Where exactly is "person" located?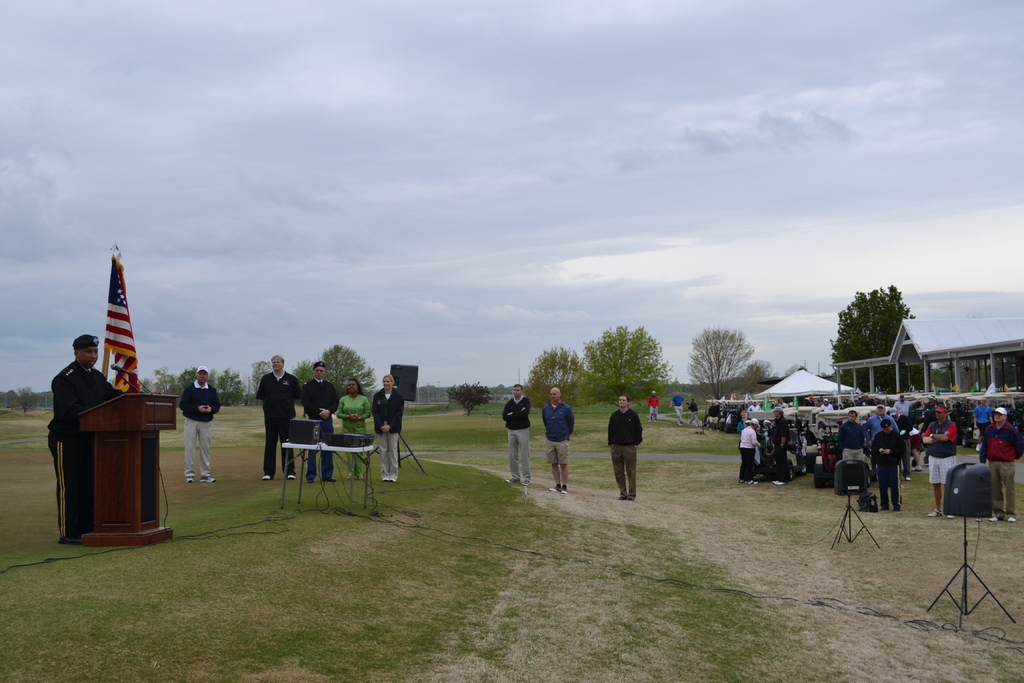
Its bounding box is 541,386,574,493.
